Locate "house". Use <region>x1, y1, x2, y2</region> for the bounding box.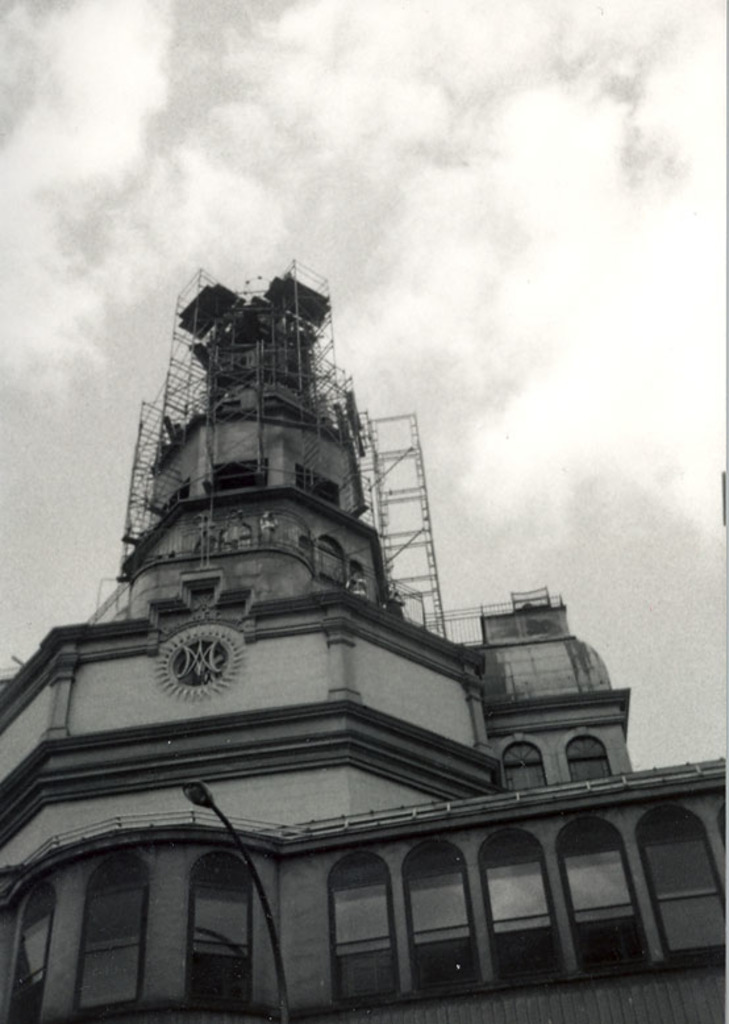
<region>0, 253, 722, 1021</region>.
